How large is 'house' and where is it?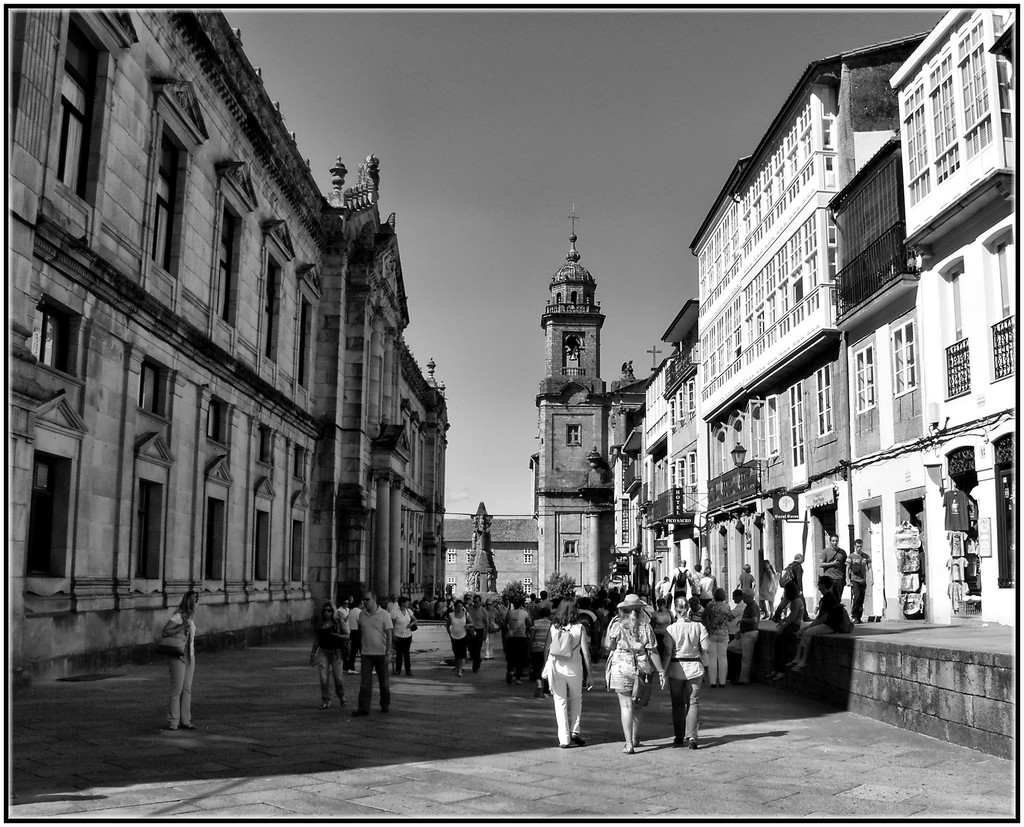
Bounding box: box=[10, 7, 452, 692].
